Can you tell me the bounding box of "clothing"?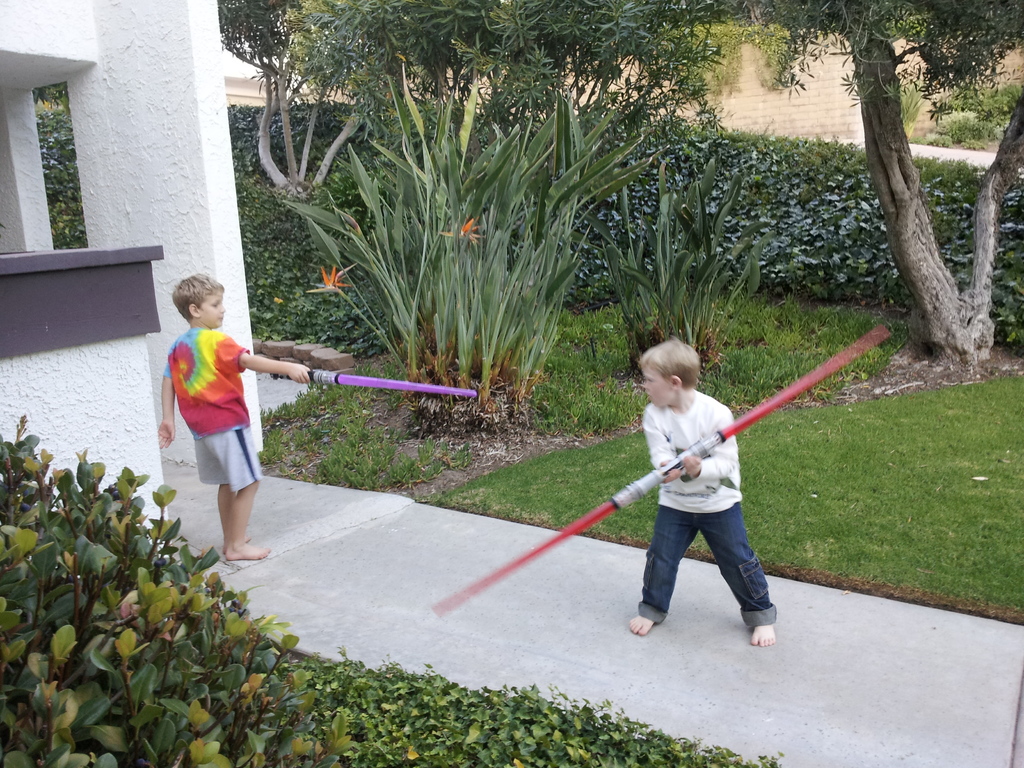
167,314,303,514.
